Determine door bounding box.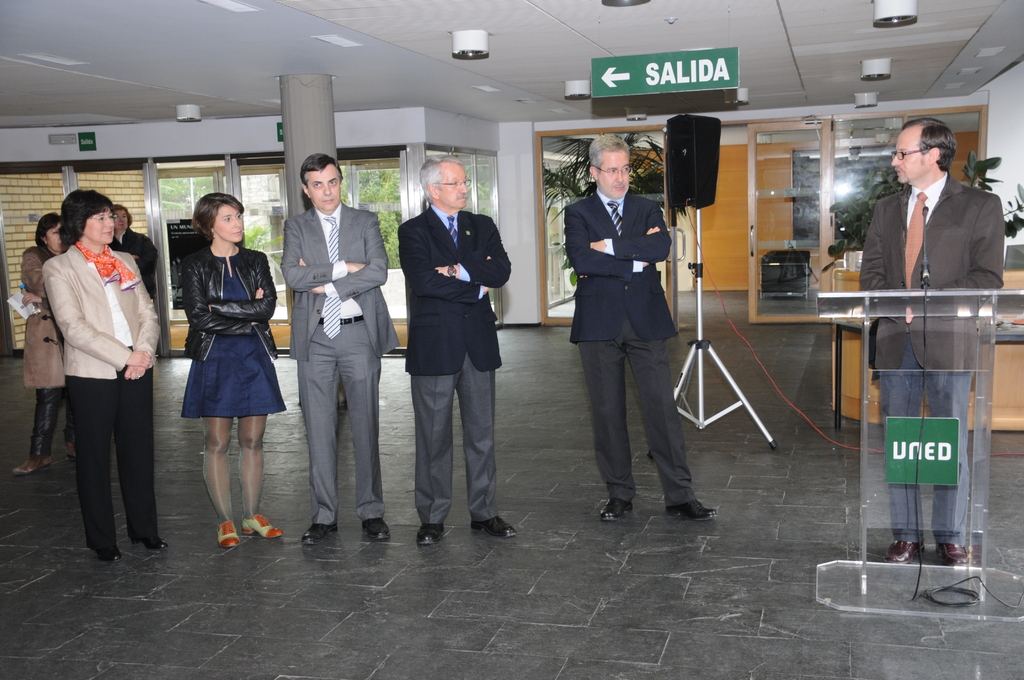
Determined: Rect(141, 157, 240, 354).
